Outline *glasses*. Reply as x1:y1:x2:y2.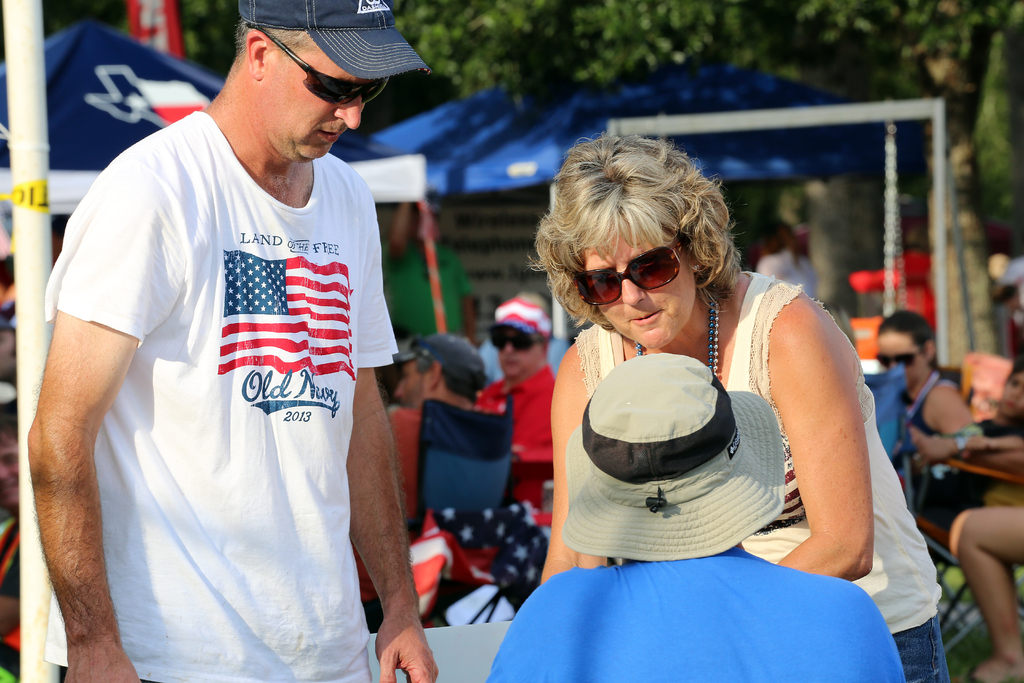
876:344:923:377.
